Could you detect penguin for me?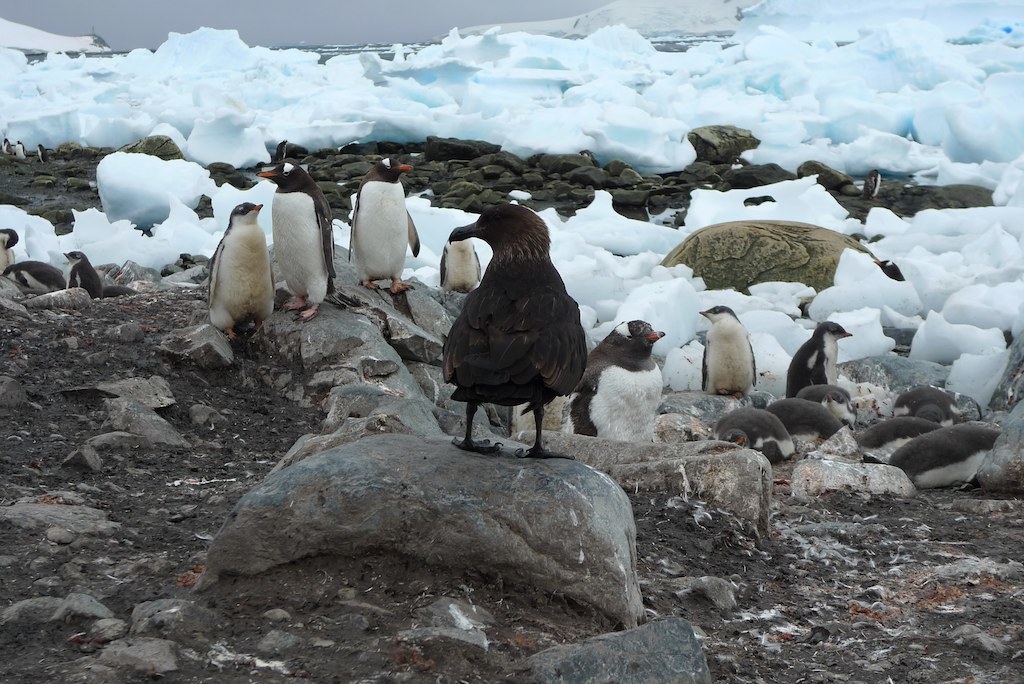
Detection result: [x1=697, y1=305, x2=756, y2=402].
